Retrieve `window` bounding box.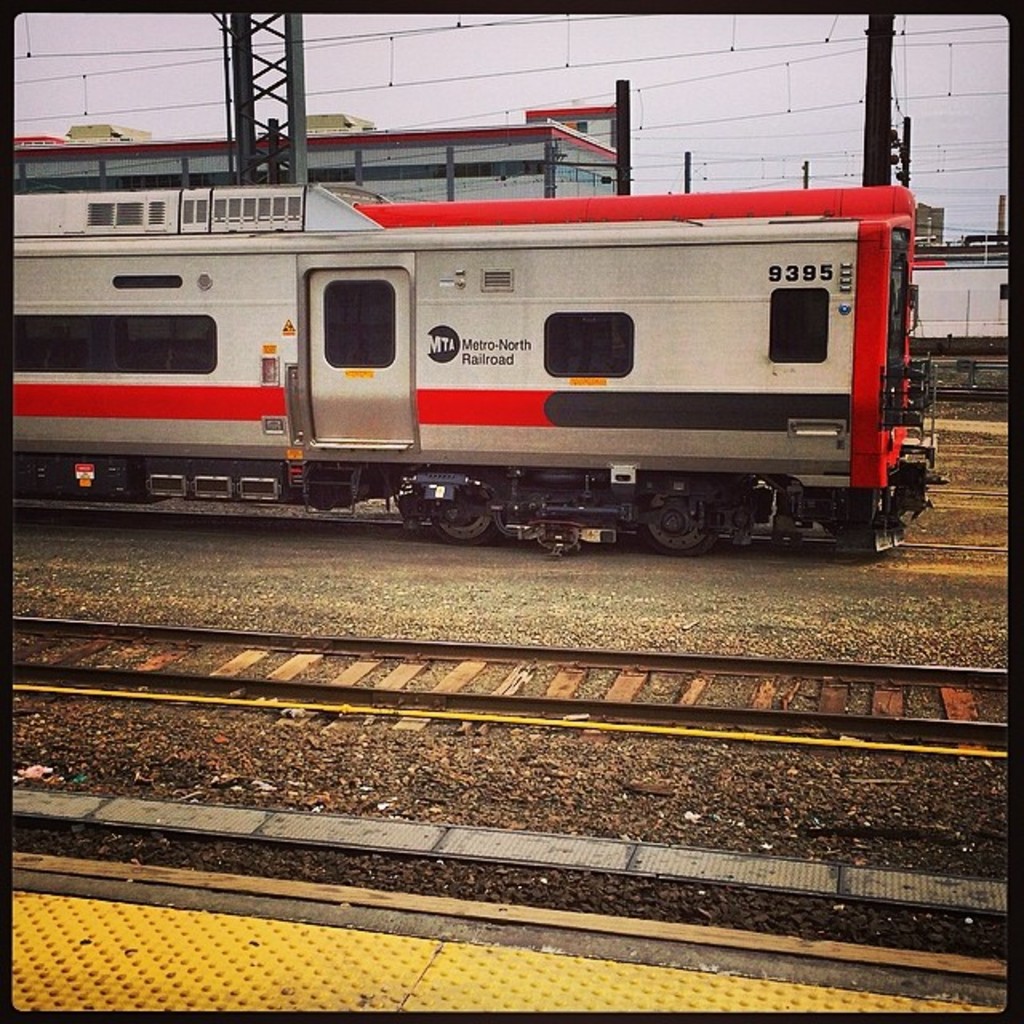
Bounding box: rect(256, 166, 352, 184).
